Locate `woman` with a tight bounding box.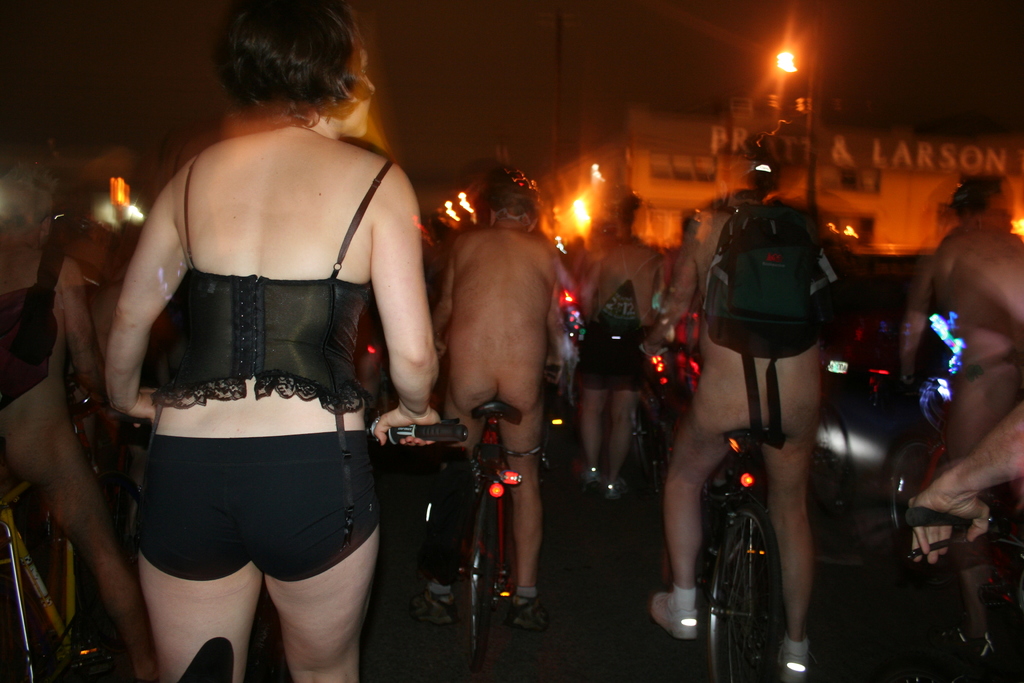
[108, 0, 424, 682].
